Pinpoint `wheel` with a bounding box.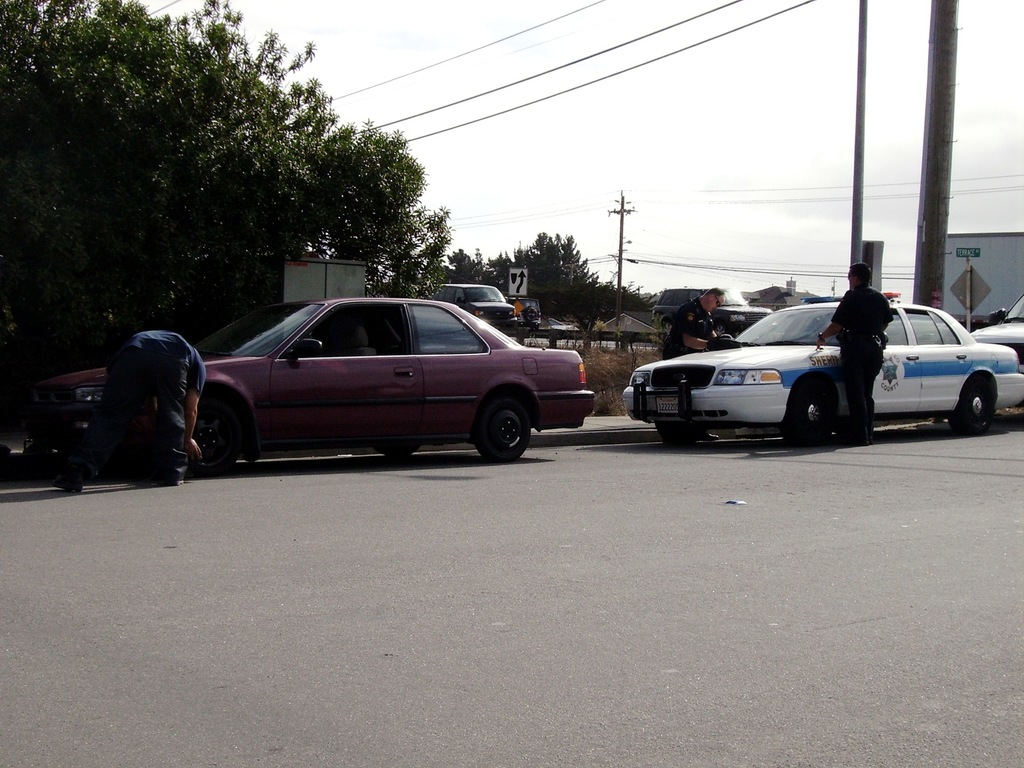
left=949, top=376, right=993, bottom=428.
